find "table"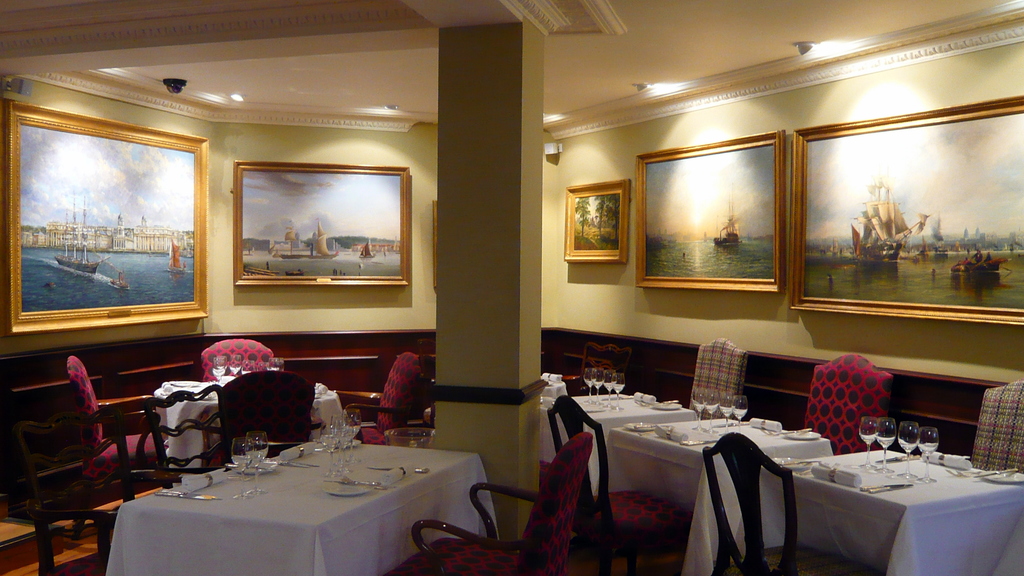
bbox=(568, 393, 682, 486)
